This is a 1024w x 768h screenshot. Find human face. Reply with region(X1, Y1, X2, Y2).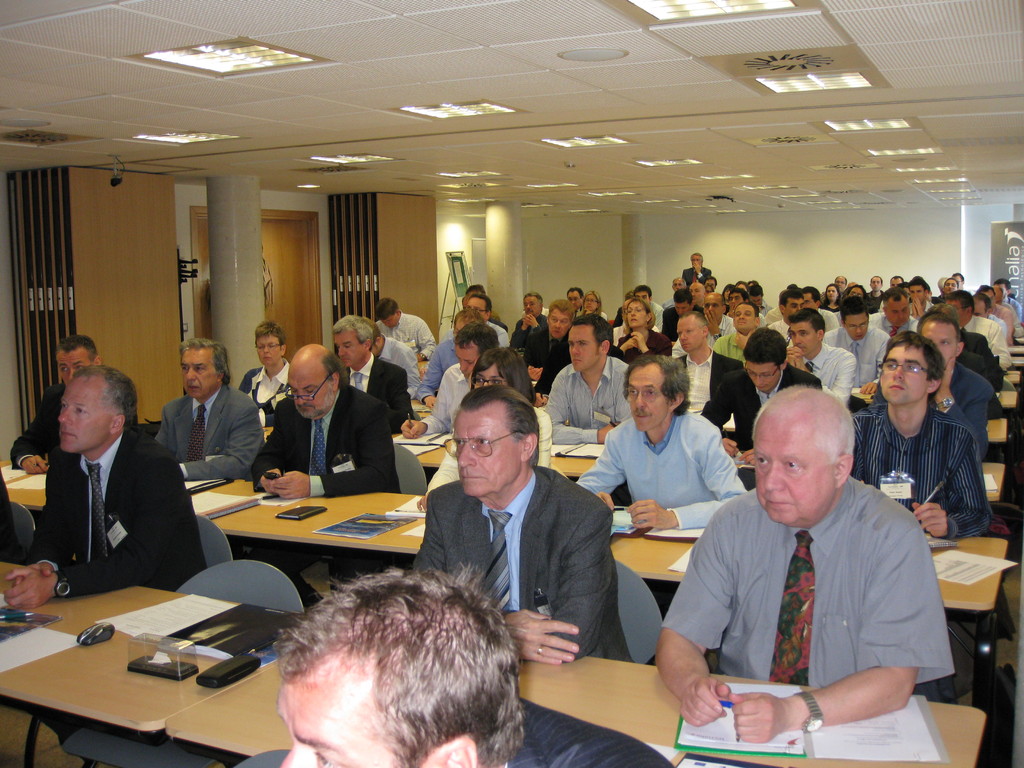
region(568, 292, 580, 308).
